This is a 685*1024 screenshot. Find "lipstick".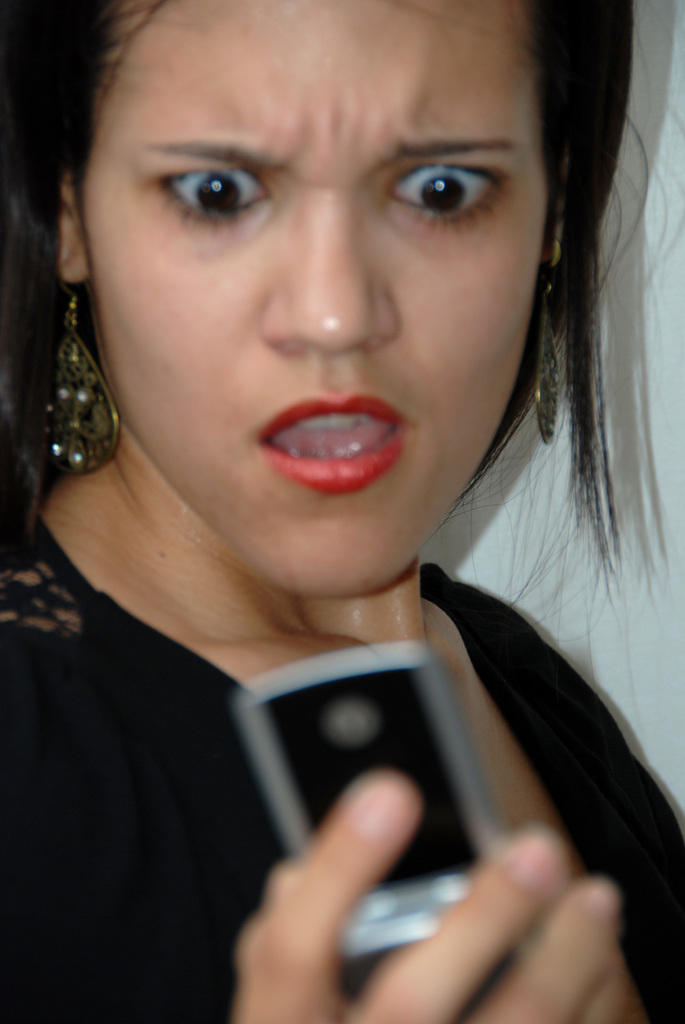
Bounding box: l=251, t=397, r=415, b=493.
